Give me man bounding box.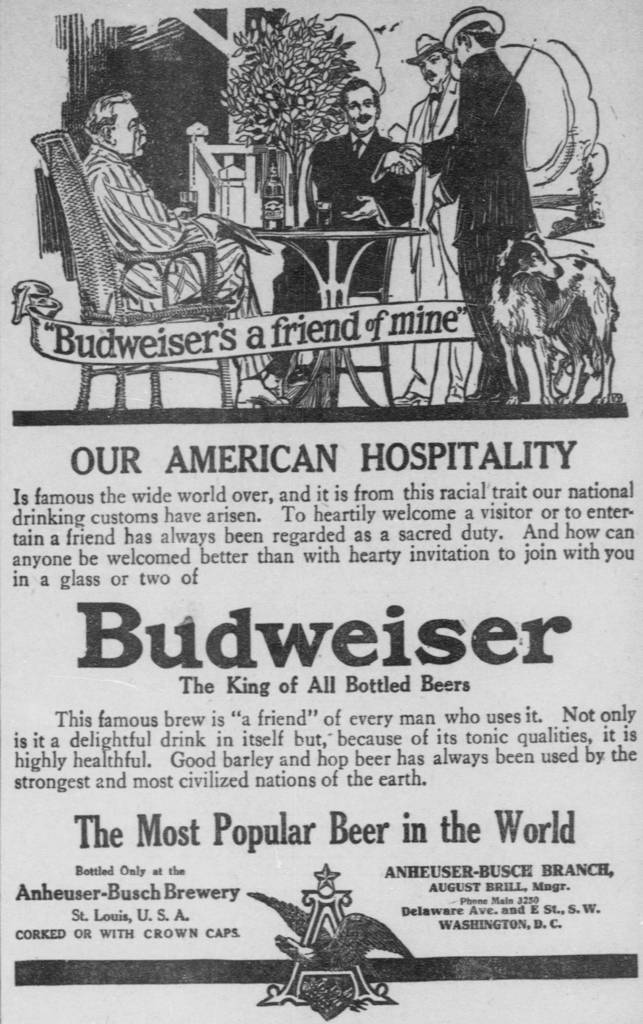
x1=402, y1=34, x2=478, y2=399.
